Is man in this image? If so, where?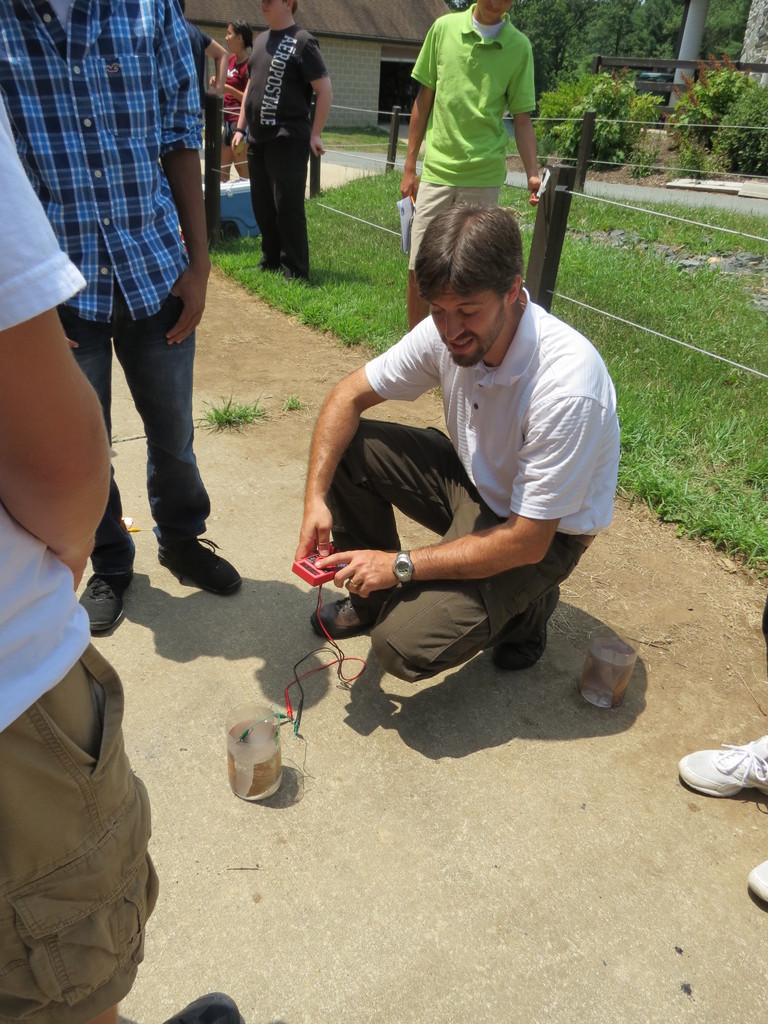
Yes, at {"x1": 288, "y1": 255, "x2": 621, "y2": 742}.
